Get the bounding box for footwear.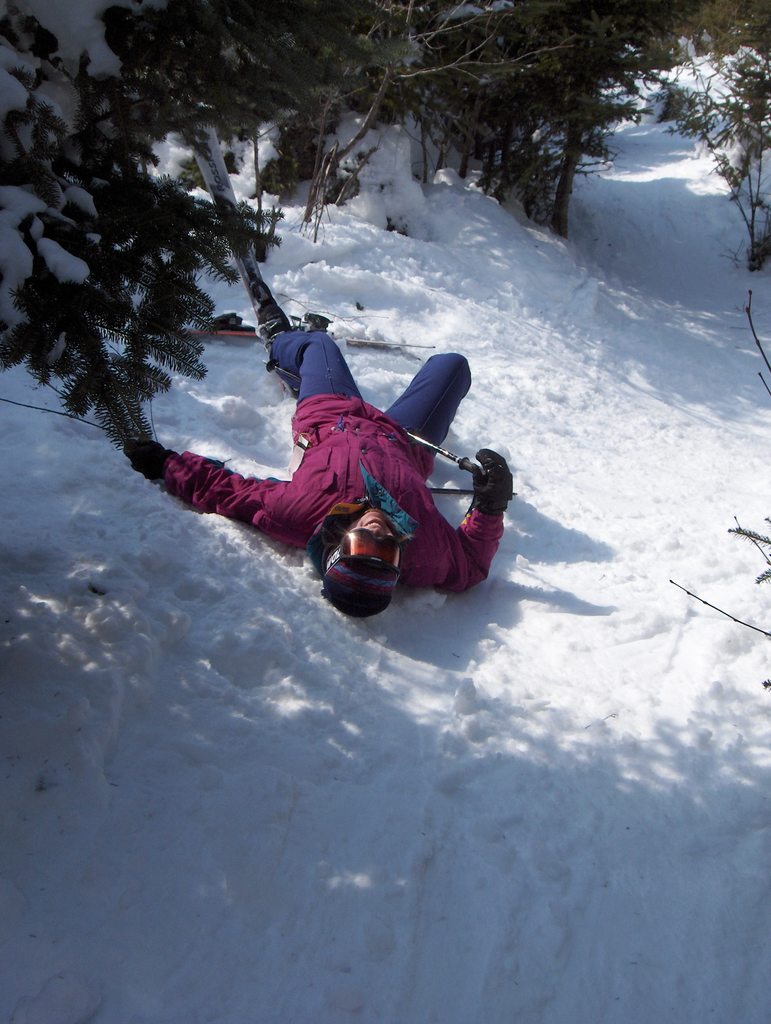
rect(305, 314, 327, 329).
